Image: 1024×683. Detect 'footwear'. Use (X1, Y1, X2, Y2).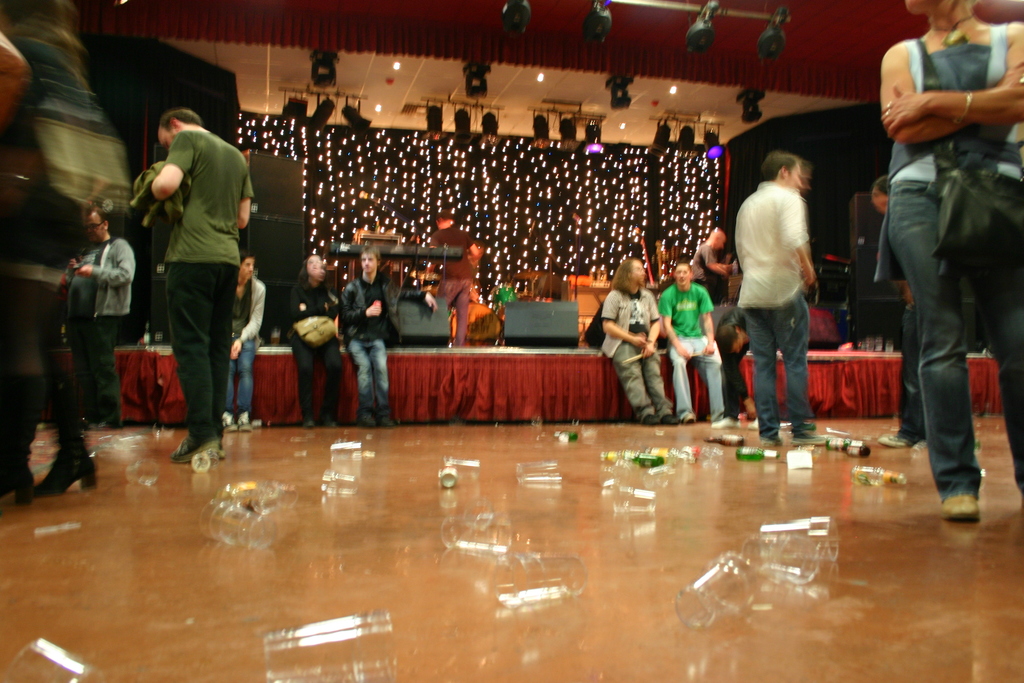
(788, 432, 835, 448).
